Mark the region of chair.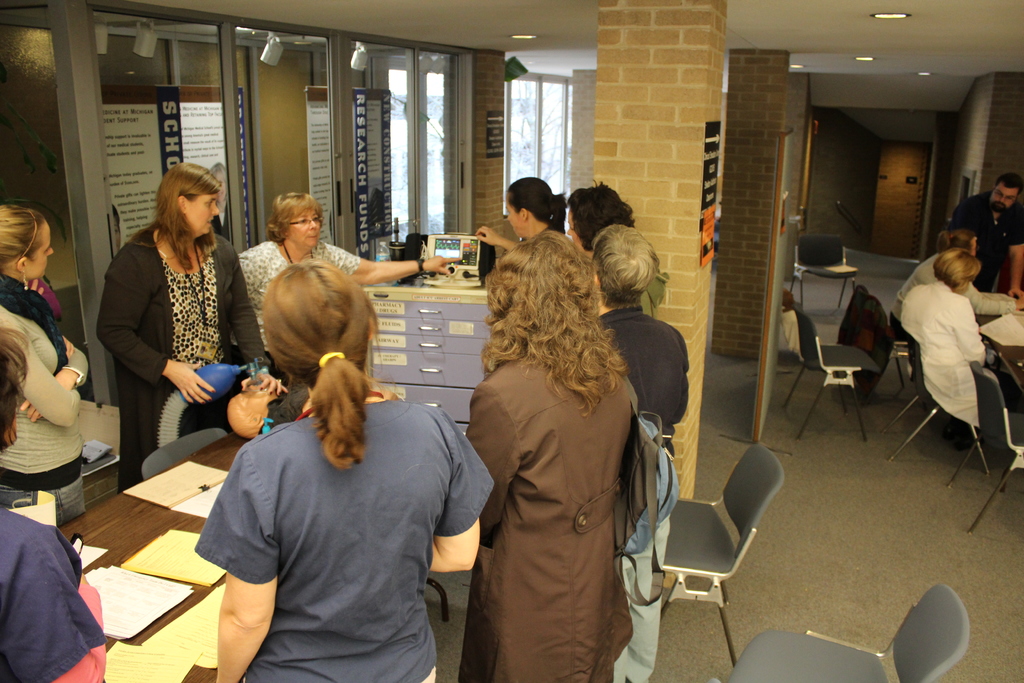
Region: bbox=(841, 278, 910, 386).
